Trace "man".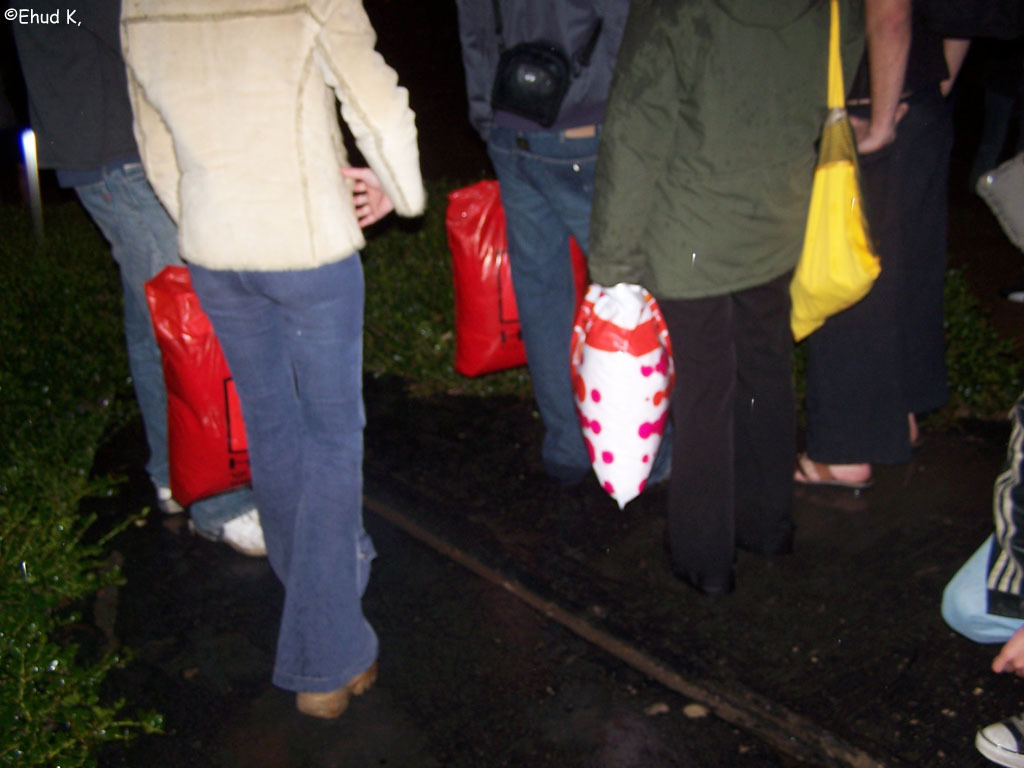
Traced to 934 298 1023 767.
